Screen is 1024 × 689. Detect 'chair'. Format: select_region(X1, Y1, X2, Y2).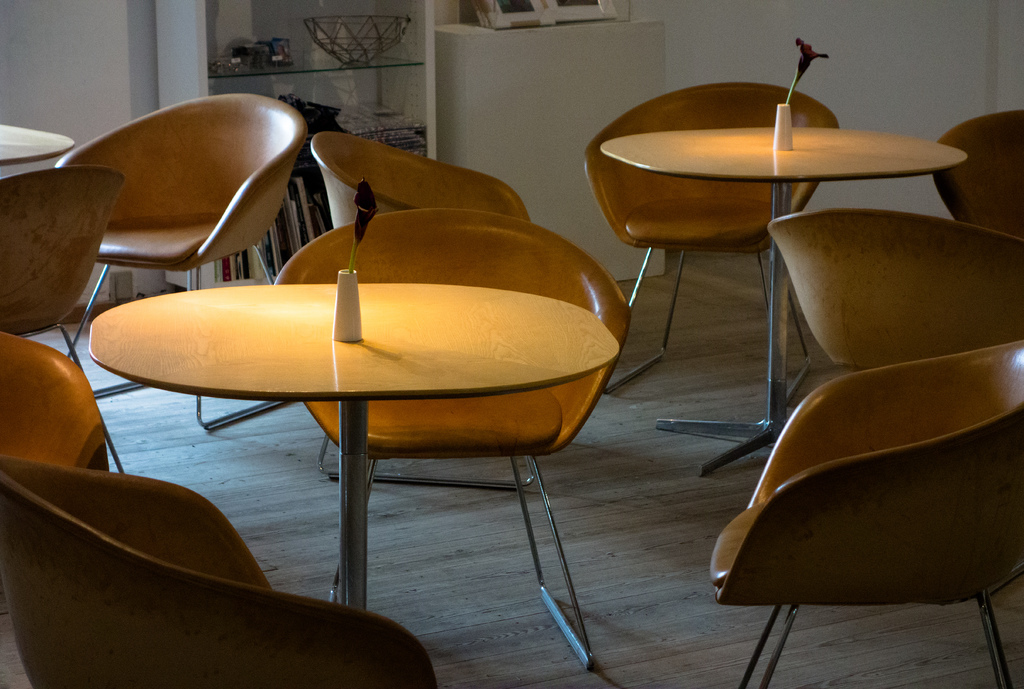
select_region(584, 77, 840, 423).
